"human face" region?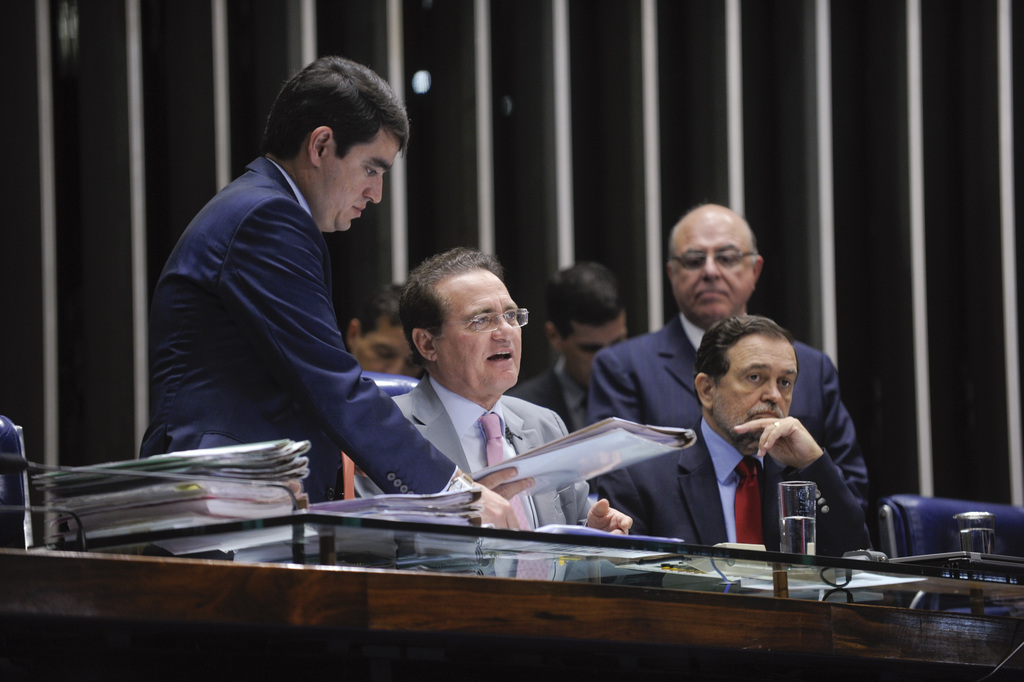
716 337 797 440
